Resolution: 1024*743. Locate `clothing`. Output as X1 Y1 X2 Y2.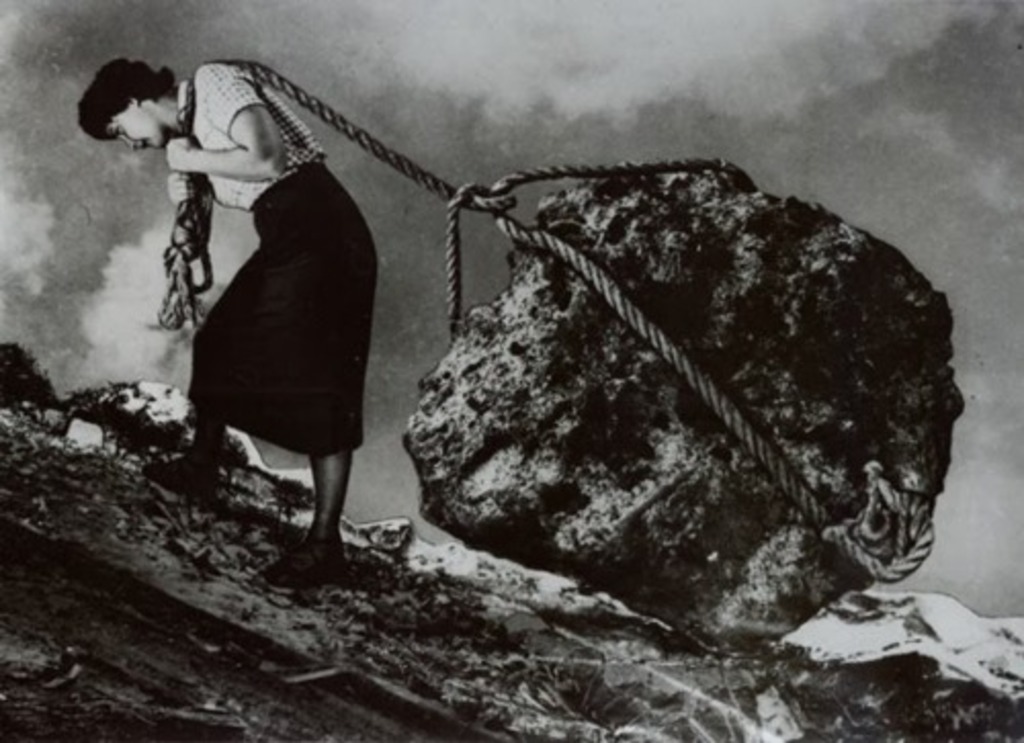
178 65 385 465.
